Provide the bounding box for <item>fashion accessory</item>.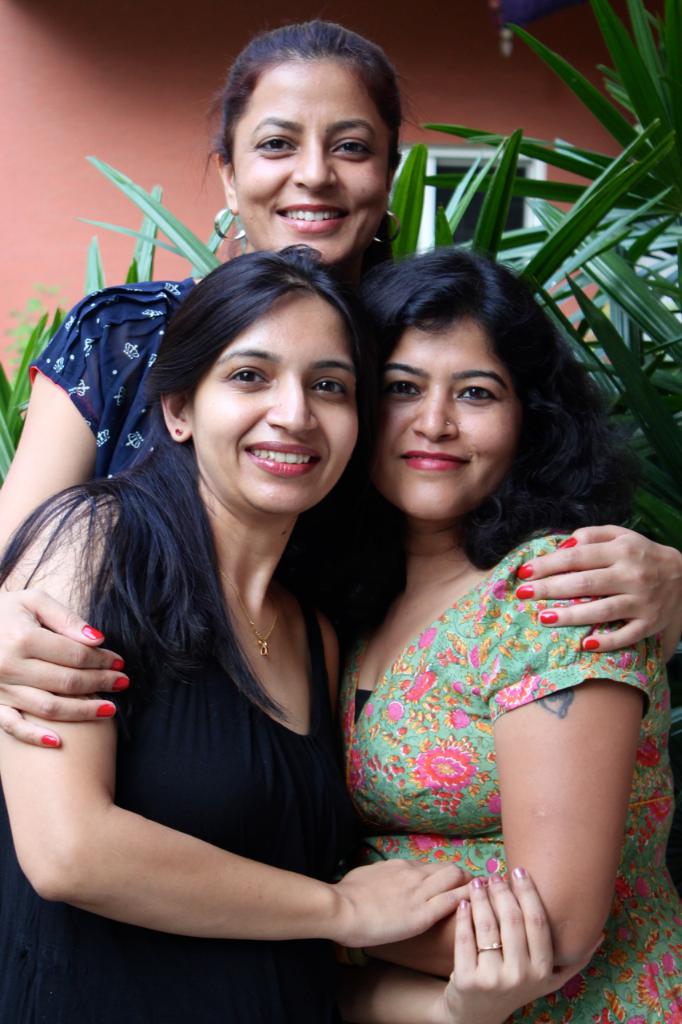
[372,207,400,248].
